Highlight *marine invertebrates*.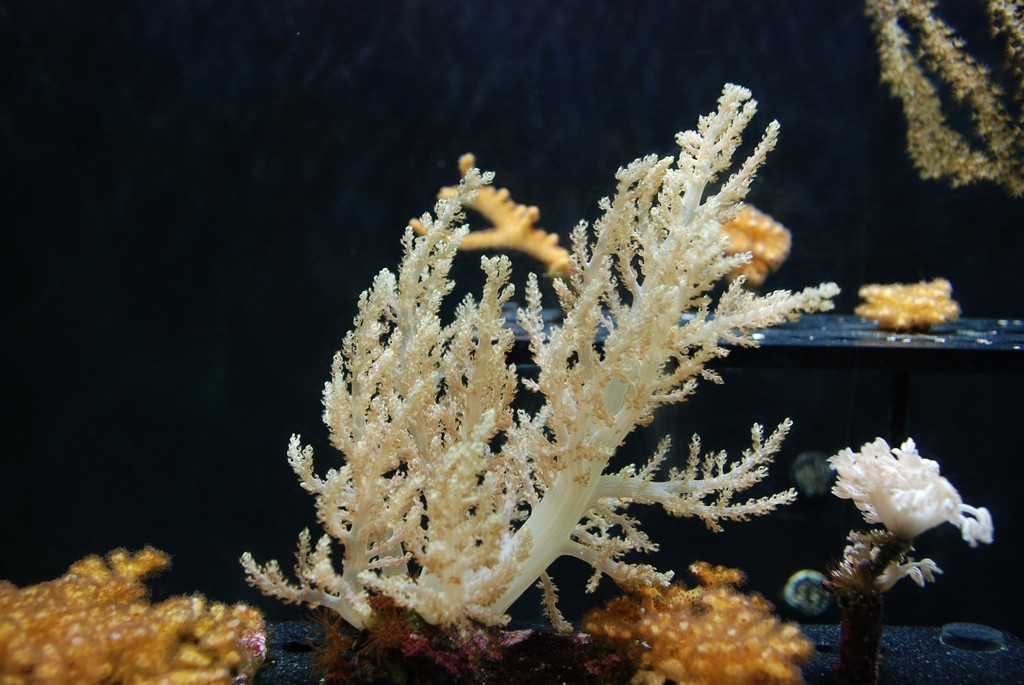
Highlighted region: [578, 552, 824, 684].
